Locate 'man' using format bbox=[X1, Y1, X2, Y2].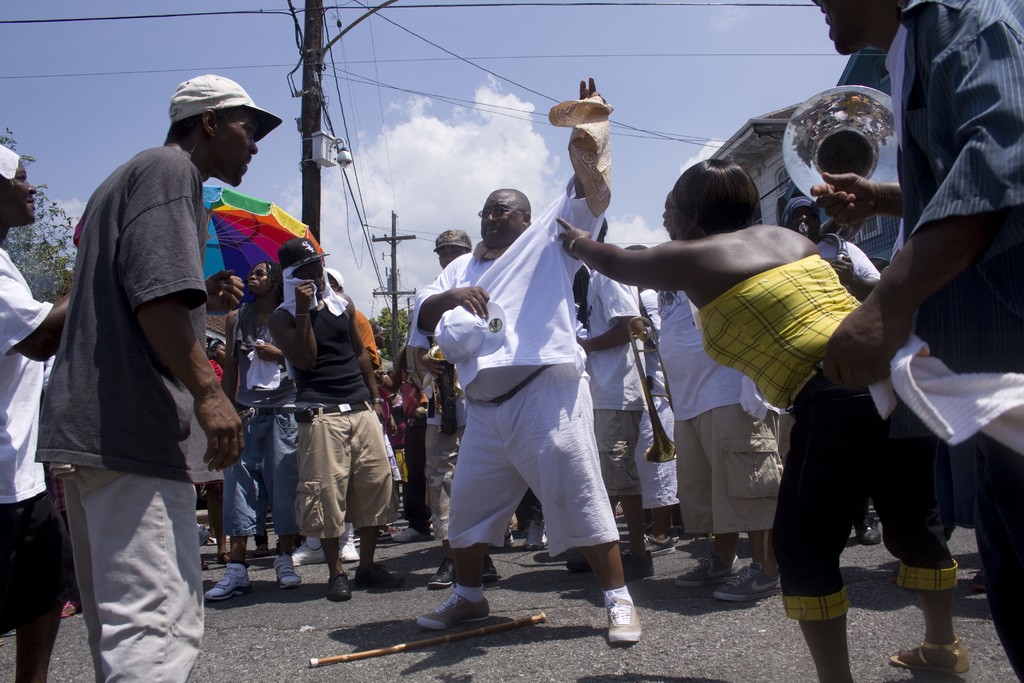
bbox=[408, 74, 630, 641].
